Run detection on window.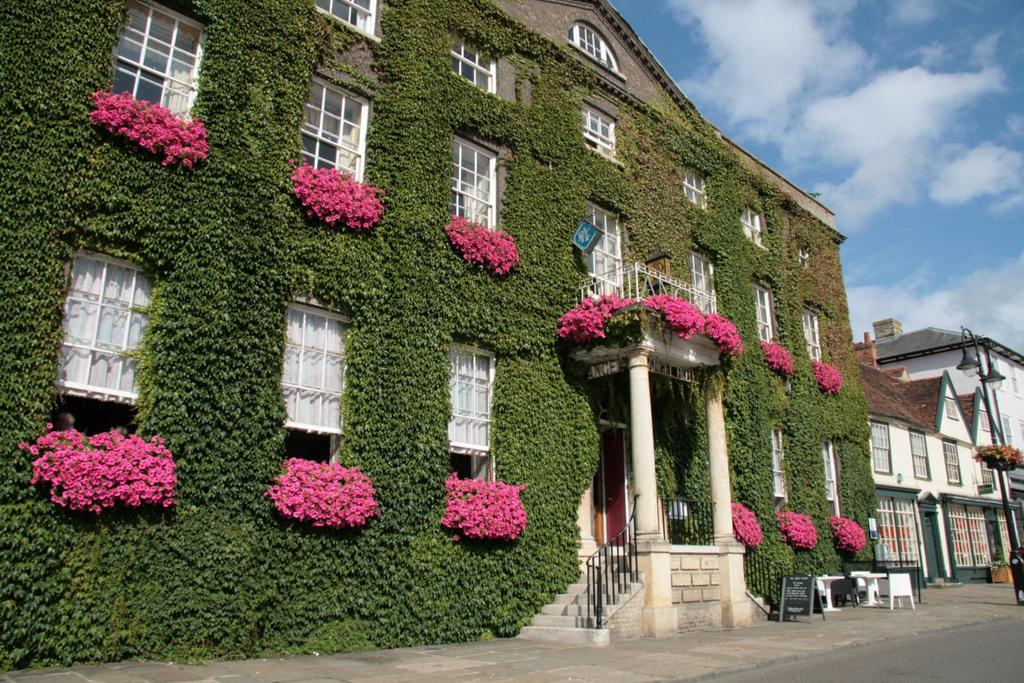
Result: pyautogui.locateOnScreen(798, 245, 810, 269).
